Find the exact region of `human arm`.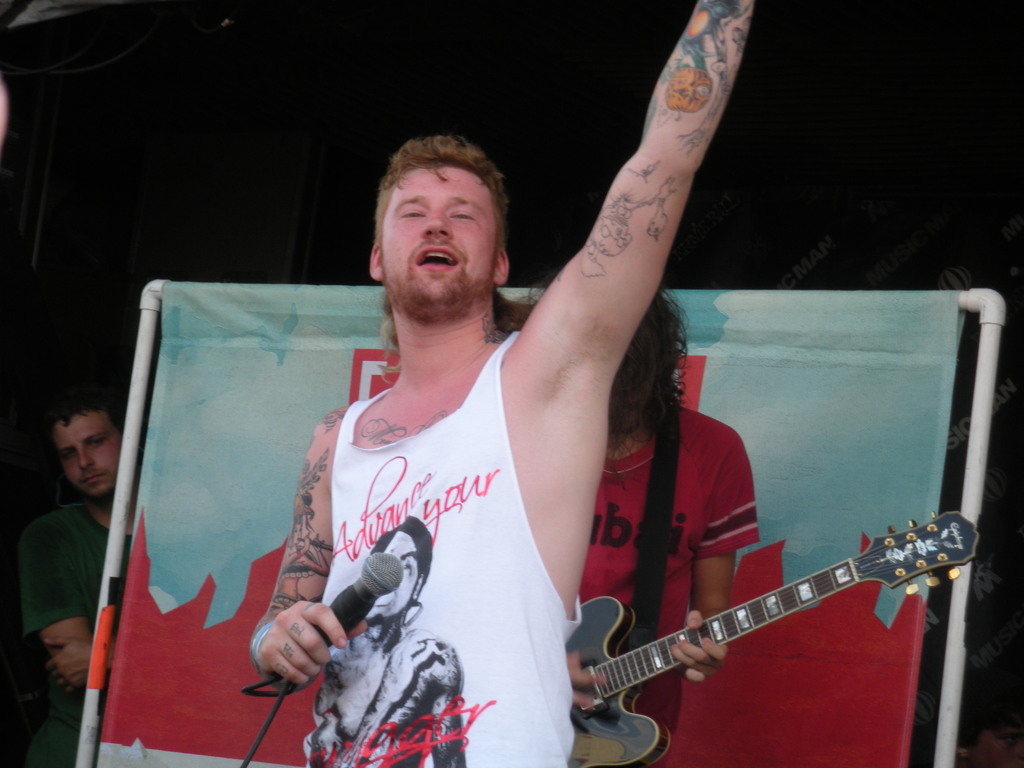
Exact region: crop(42, 646, 80, 692).
